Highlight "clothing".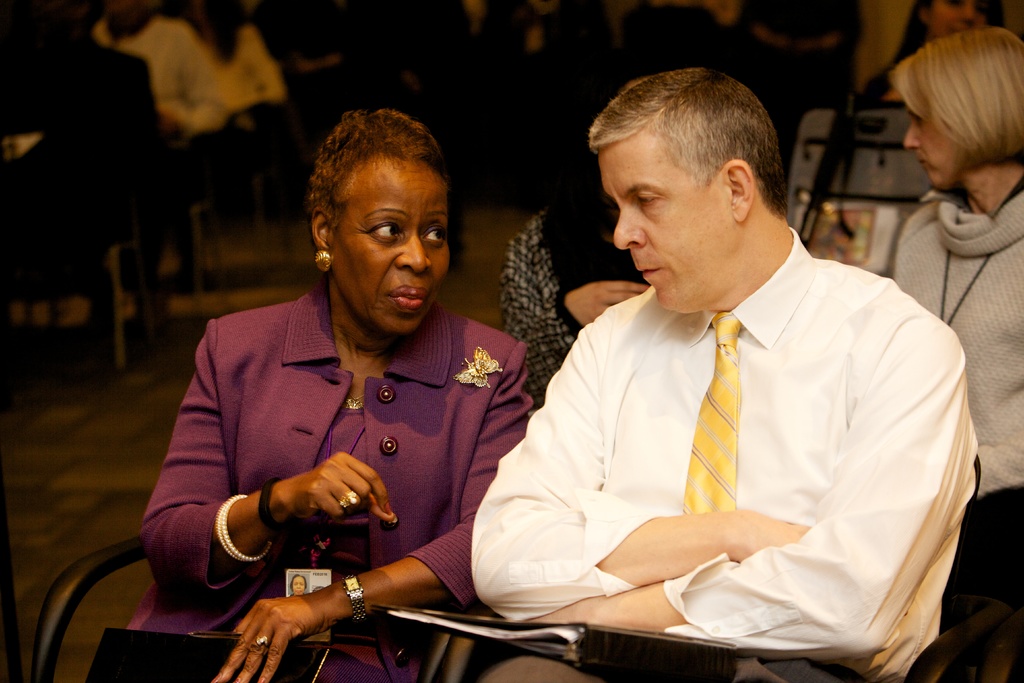
Highlighted region: crop(119, 276, 532, 682).
